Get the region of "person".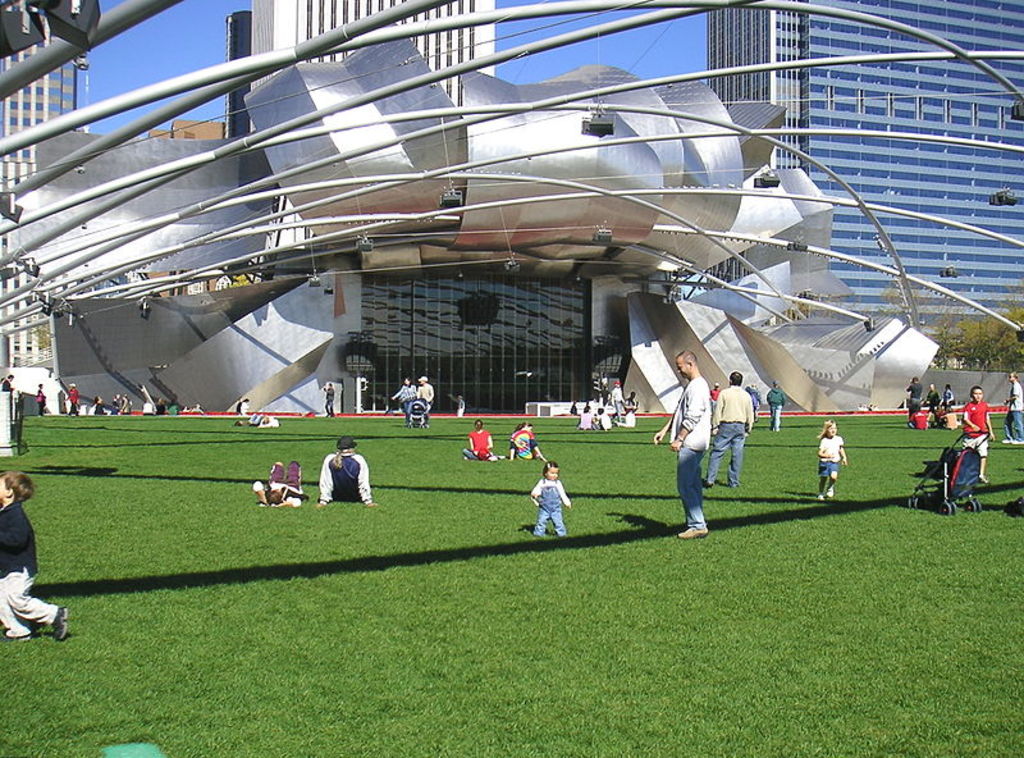
detection(940, 382, 961, 405).
